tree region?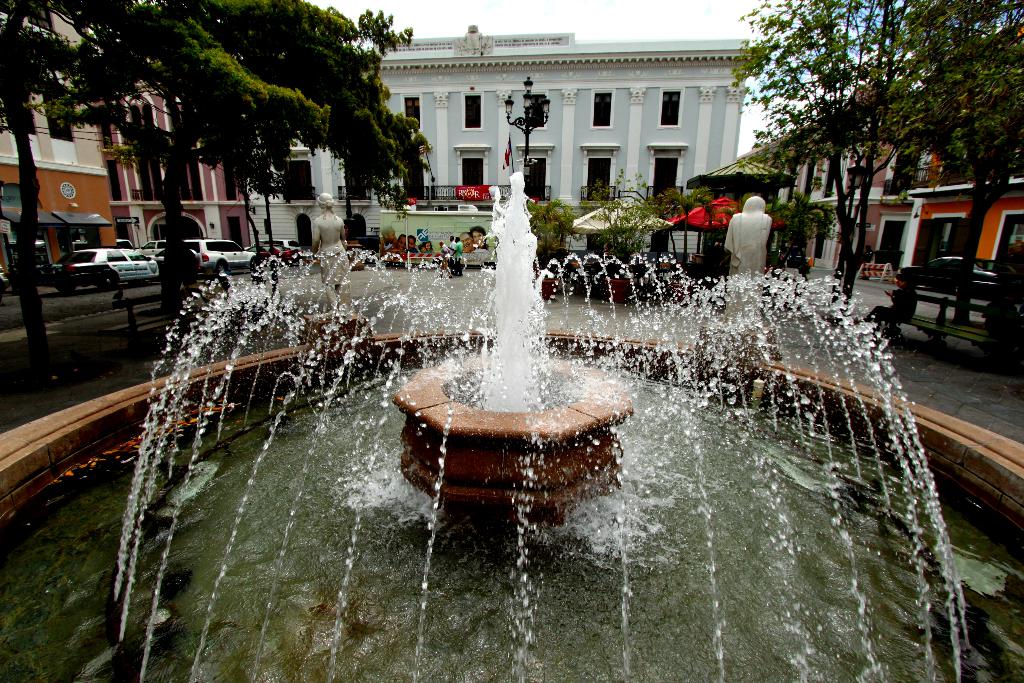
bbox(654, 182, 716, 270)
